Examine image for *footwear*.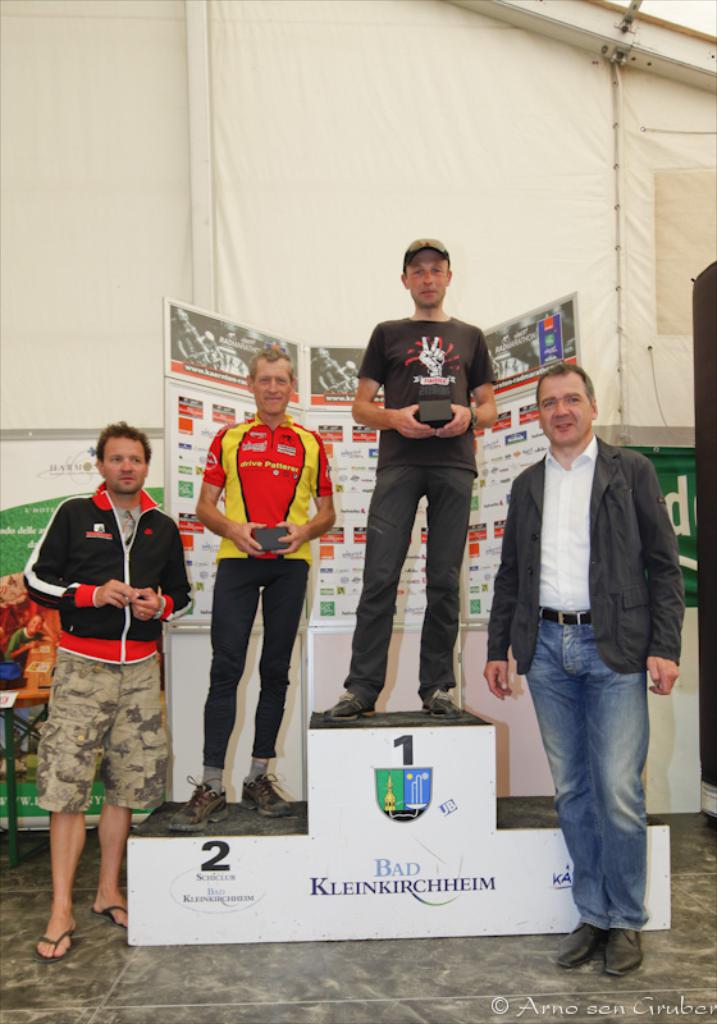
Examination result: [163,781,228,831].
